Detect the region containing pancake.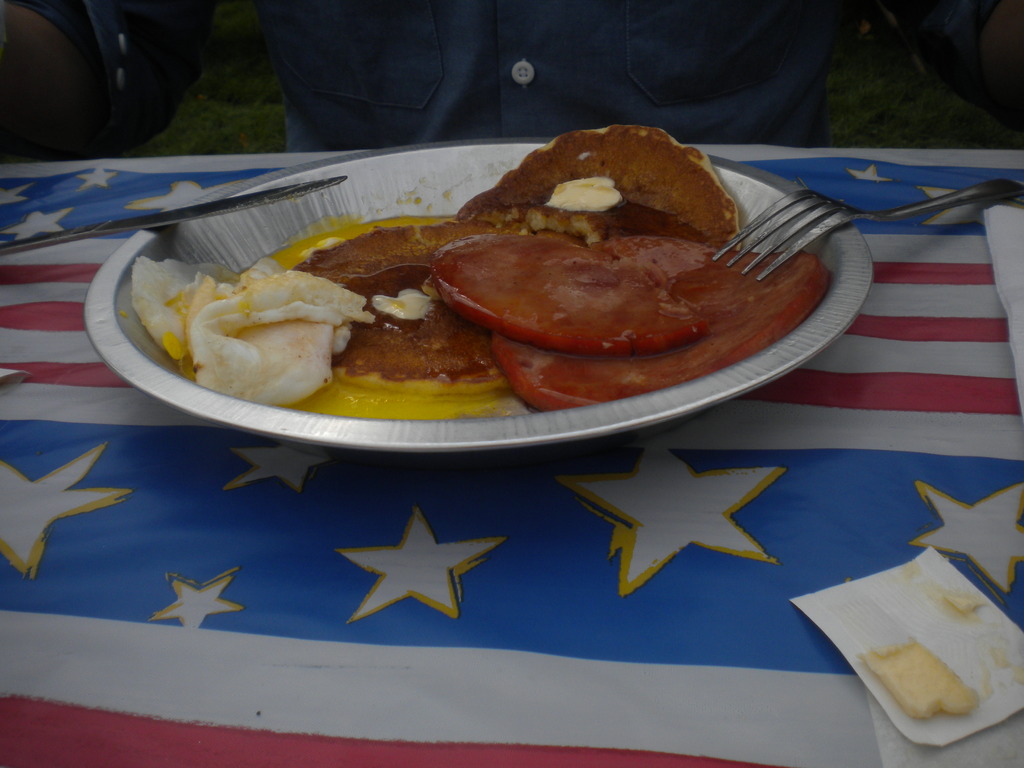
l=493, t=250, r=833, b=412.
